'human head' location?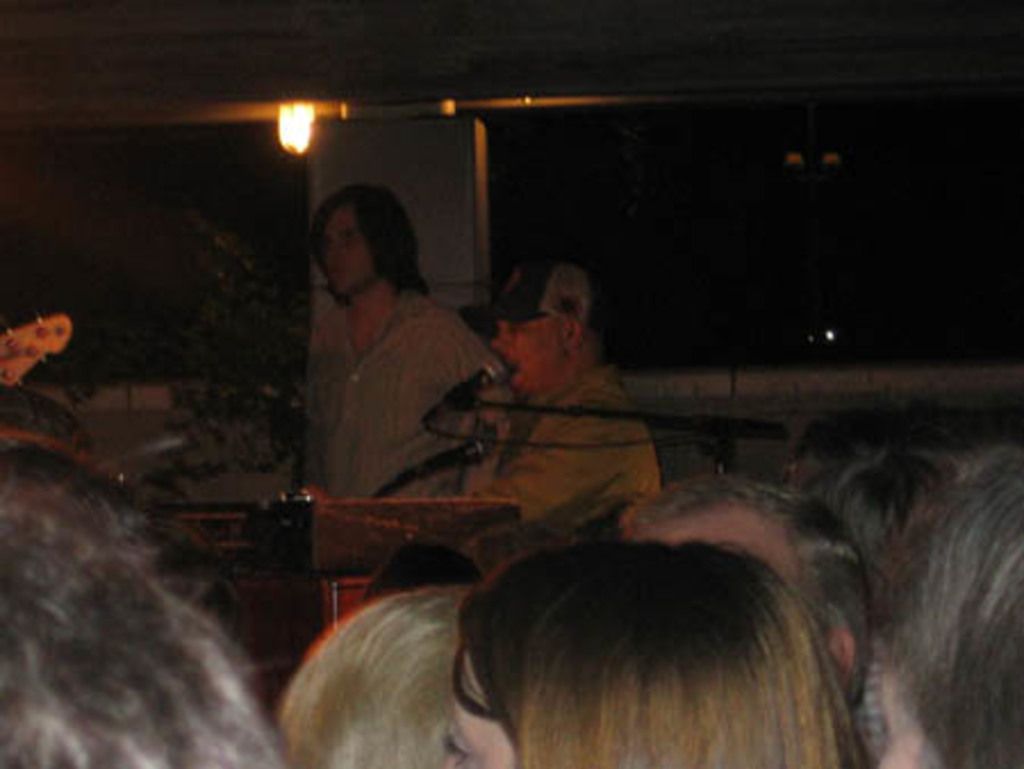
[left=435, top=537, right=849, bottom=767]
